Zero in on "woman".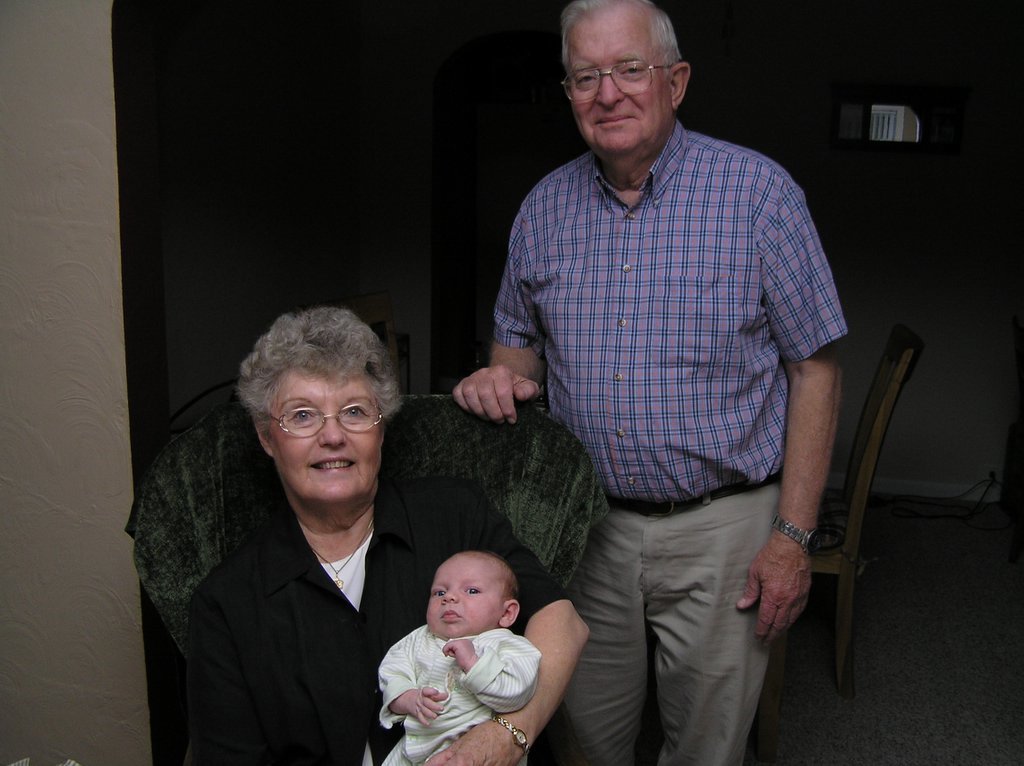
Zeroed in: [x1=191, y1=310, x2=594, y2=765].
